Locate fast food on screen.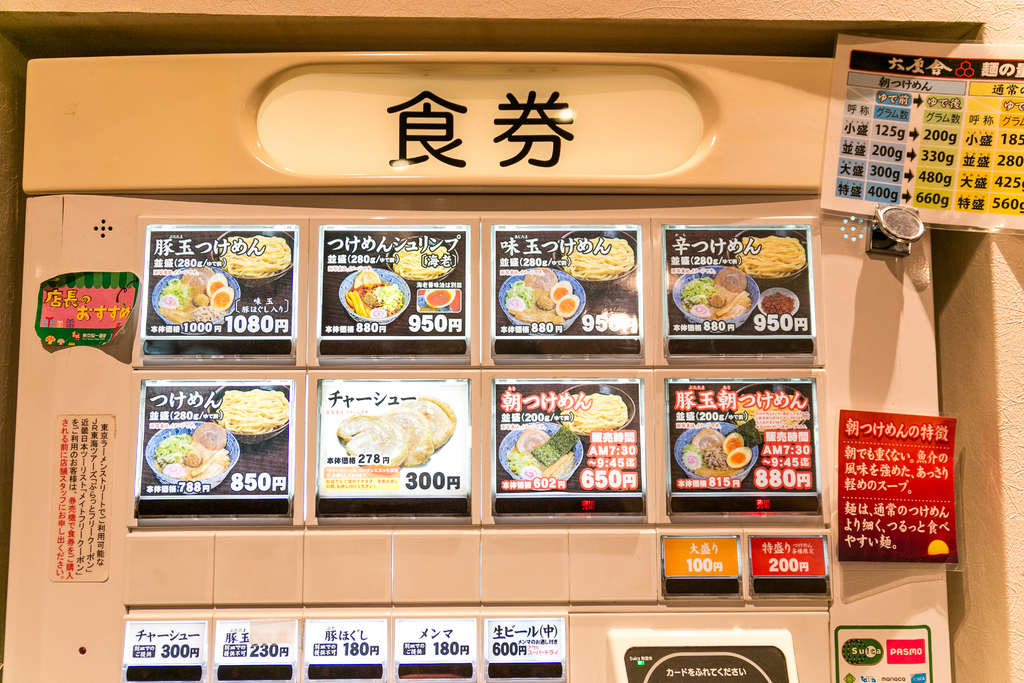
On screen at 501,273,570,320.
